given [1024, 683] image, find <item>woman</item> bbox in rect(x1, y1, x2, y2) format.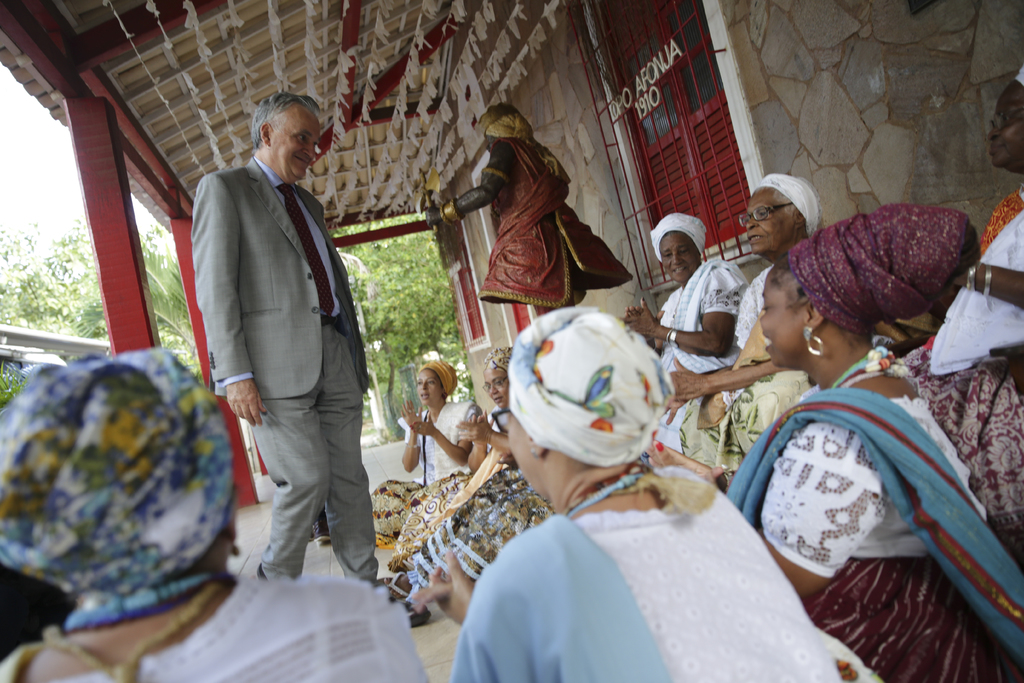
rect(449, 290, 815, 670).
